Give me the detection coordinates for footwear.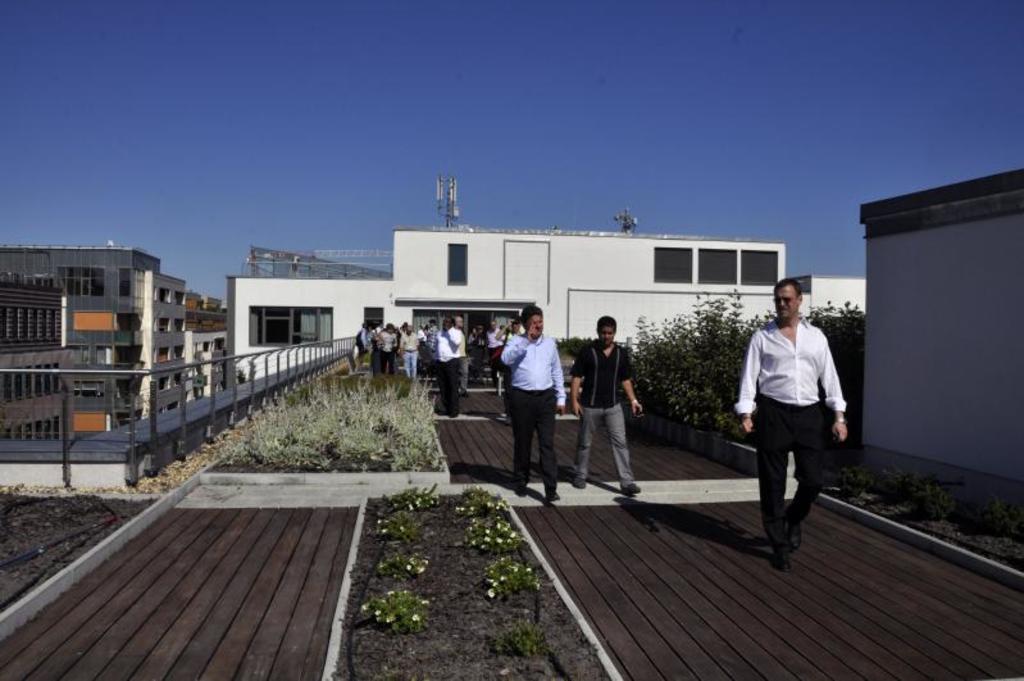
box(515, 481, 527, 495).
